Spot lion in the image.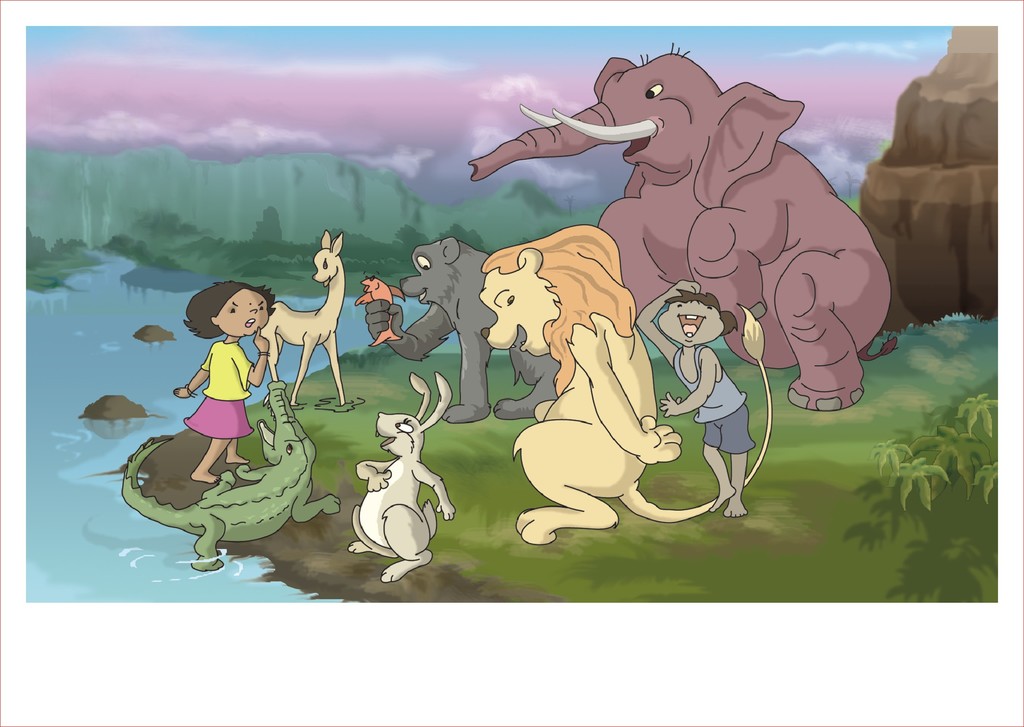
lion found at rect(477, 223, 767, 541).
